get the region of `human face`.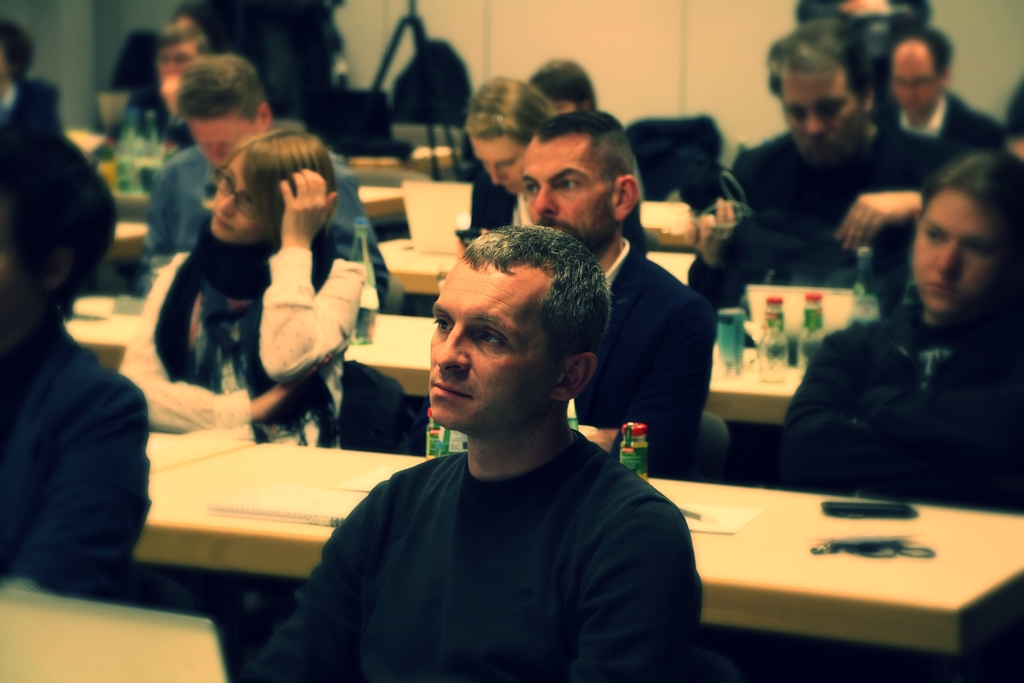
bbox=[474, 136, 523, 194].
